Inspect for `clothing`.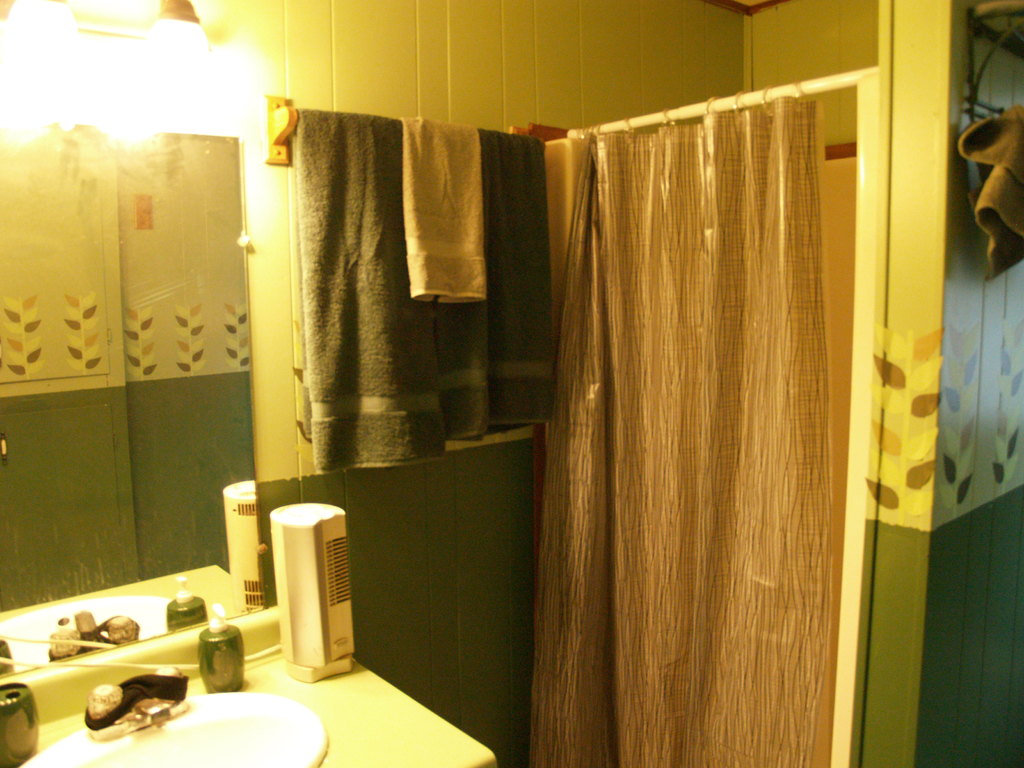
Inspection: {"left": 936, "top": 94, "right": 1020, "bottom": 287}.
